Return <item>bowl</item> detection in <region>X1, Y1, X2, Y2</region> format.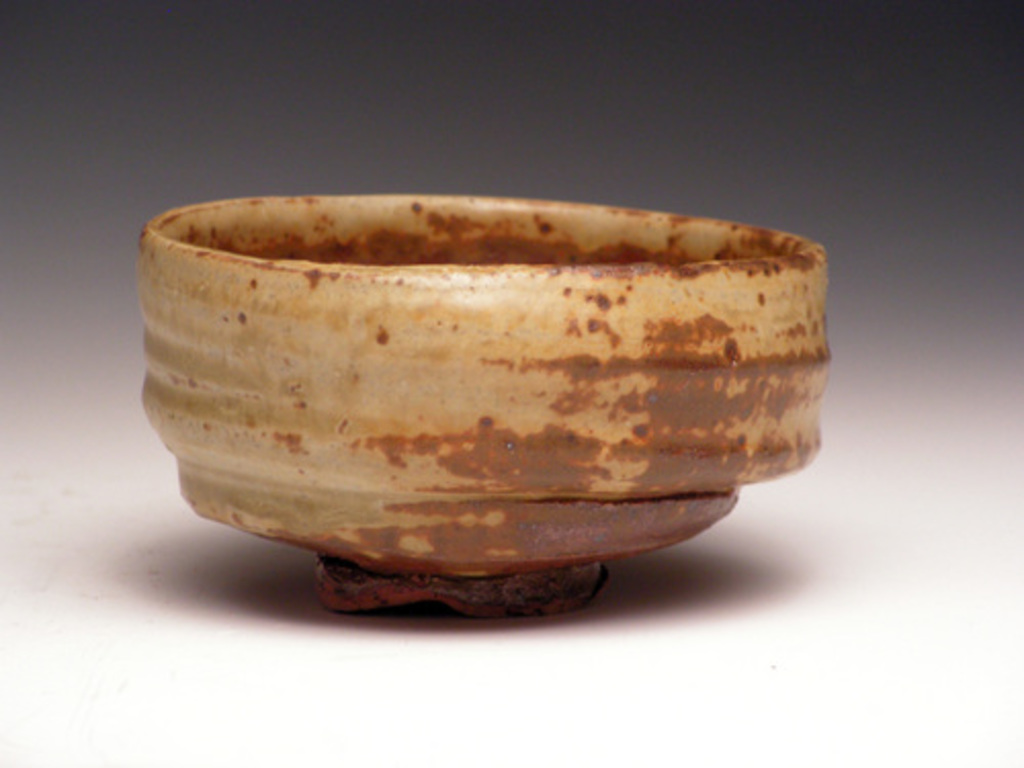
<region>131, 190, 829, 621</region>.
